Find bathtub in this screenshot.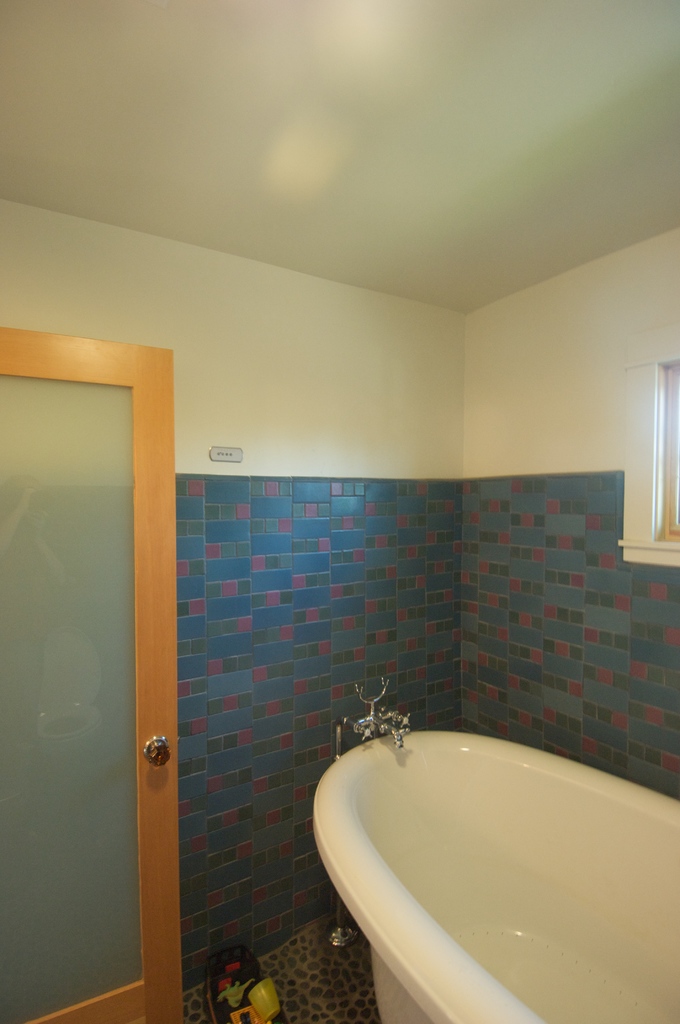
The bounding box for bathtub is box(316, 675, 679, 1023).
